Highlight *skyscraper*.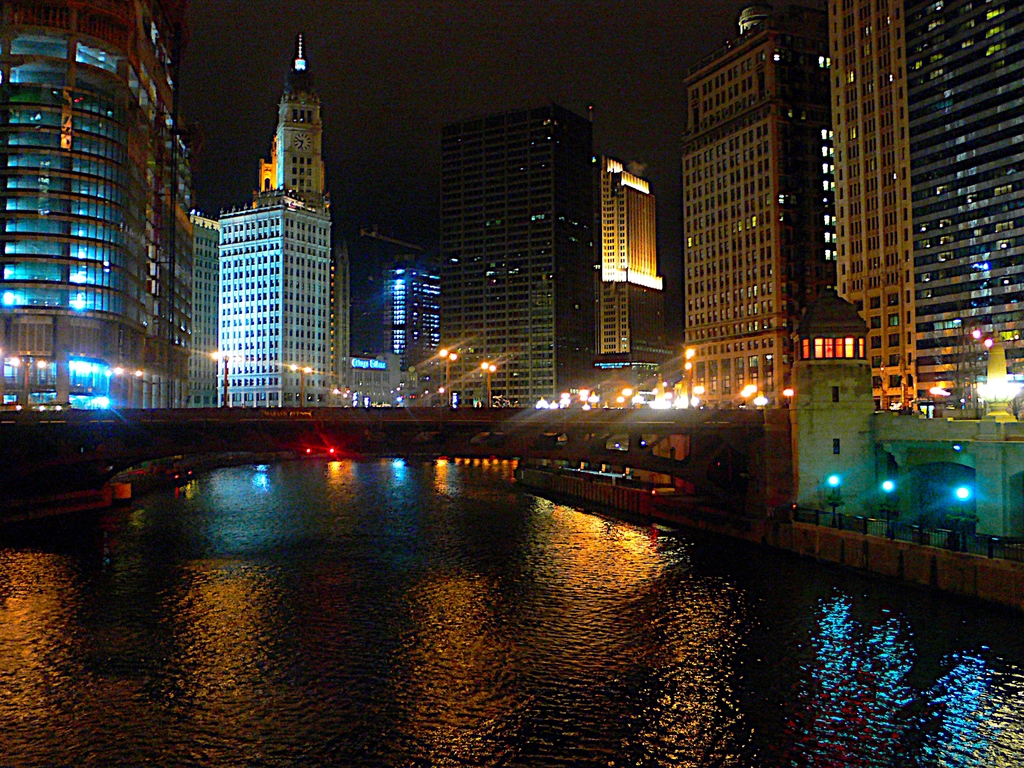
Highlighted region: locate(241, 28, 336, 216).
